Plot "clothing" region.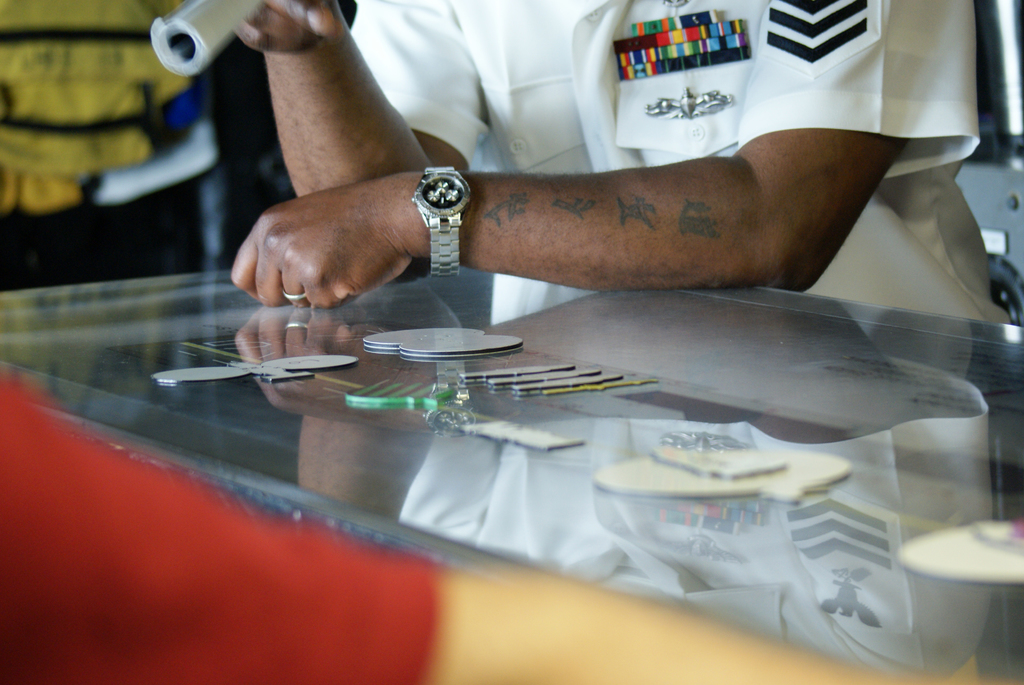
Plotted at bbox(343, 0, 1021, 329).
